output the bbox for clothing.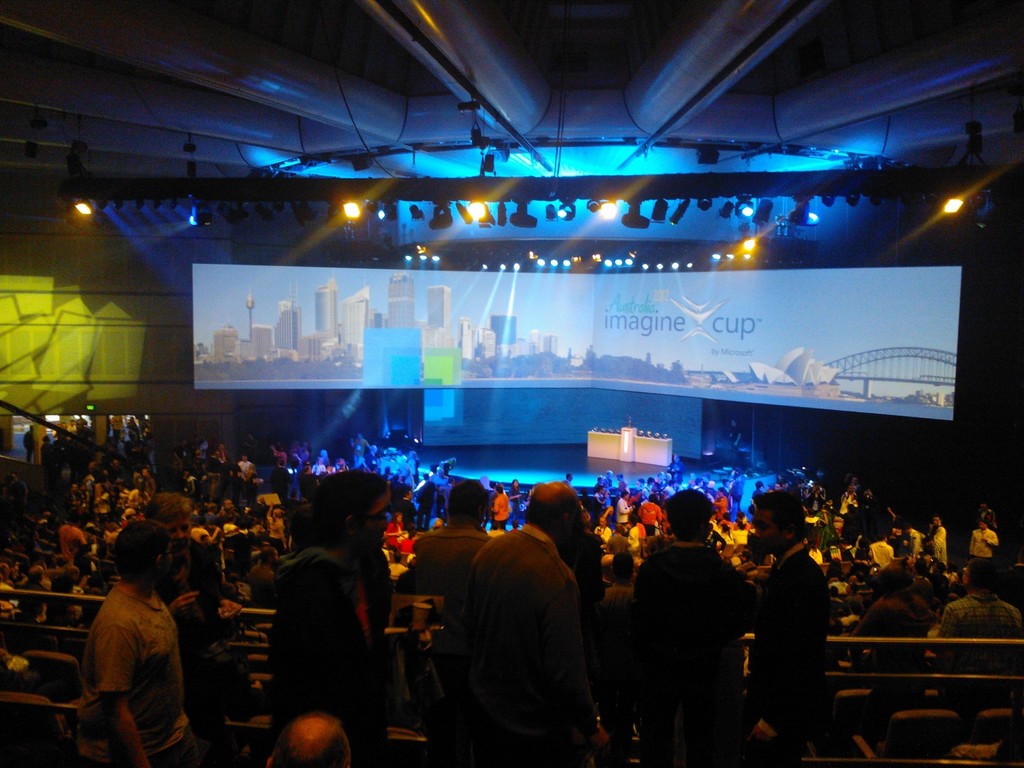
bbox=[200, 510, 222, 524].
